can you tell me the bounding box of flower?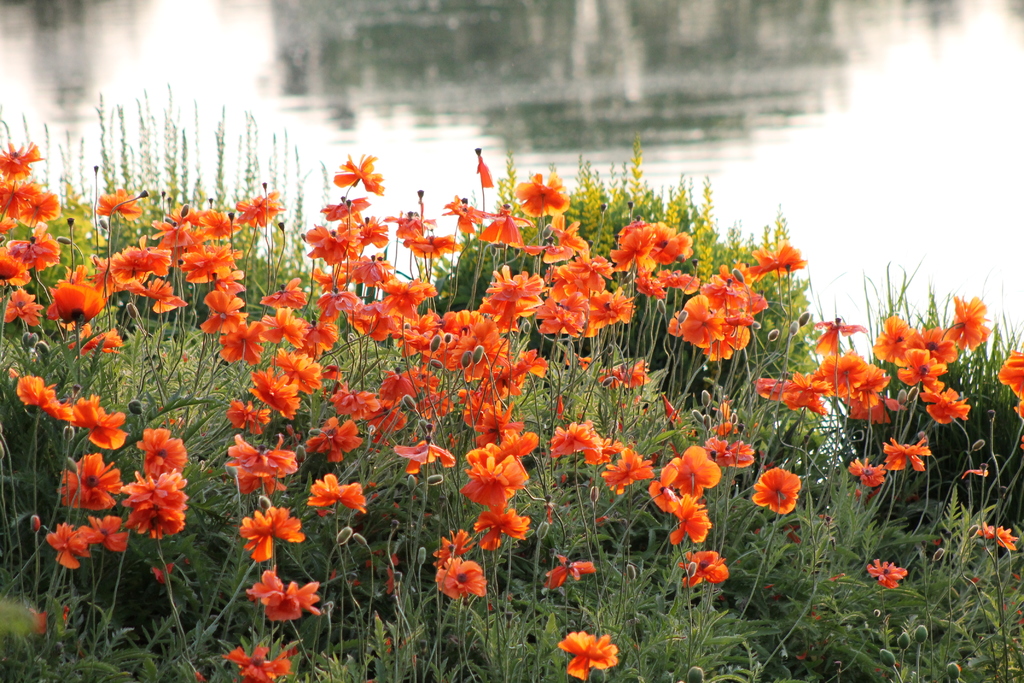
BBox(3, 283, 43, 324).
